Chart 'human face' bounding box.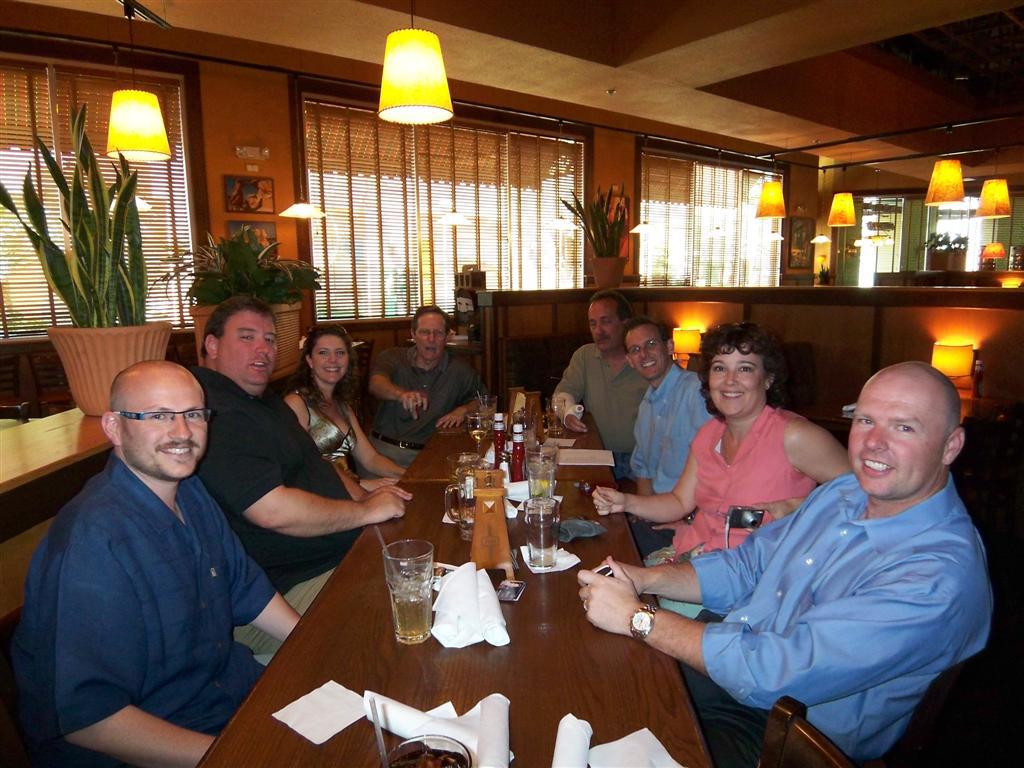
Charted: 308/329/347/381.
